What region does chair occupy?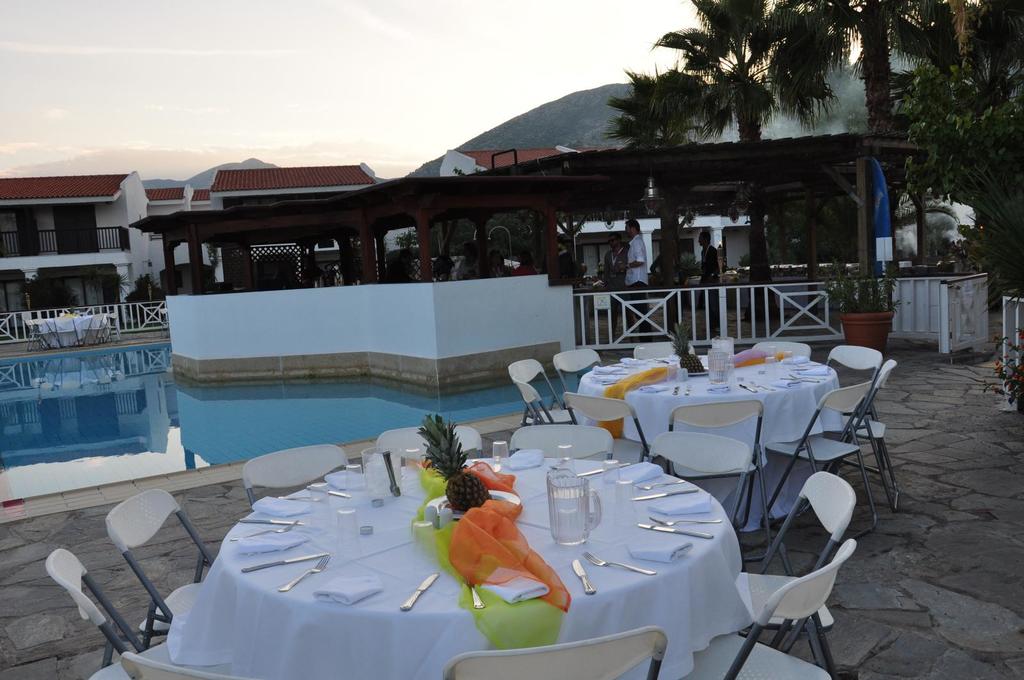
(510,430,614,460).
